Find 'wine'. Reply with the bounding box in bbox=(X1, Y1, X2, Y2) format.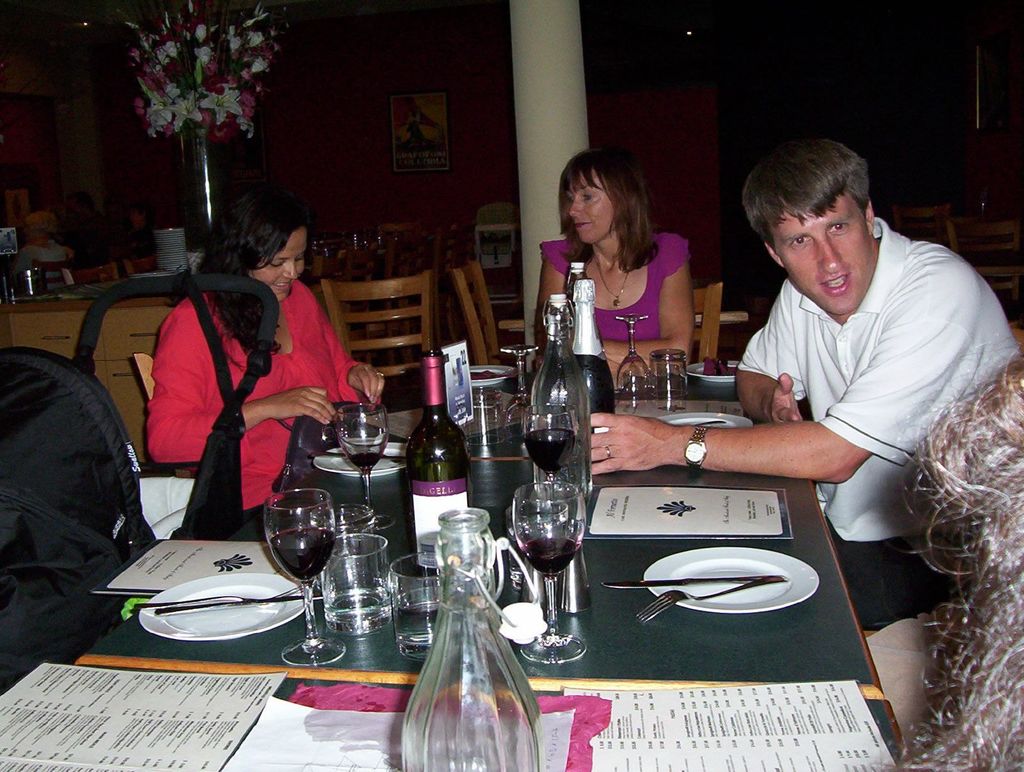
bbox=(351, 455, 375, 472).
